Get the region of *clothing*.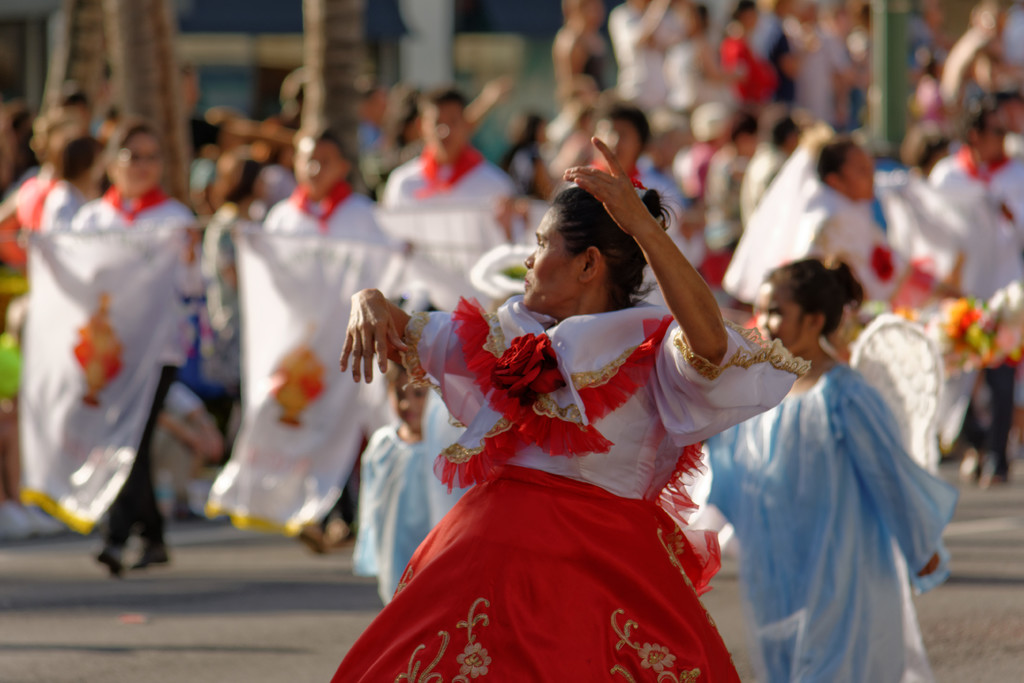
Rect(711, 365, 958, 682).
